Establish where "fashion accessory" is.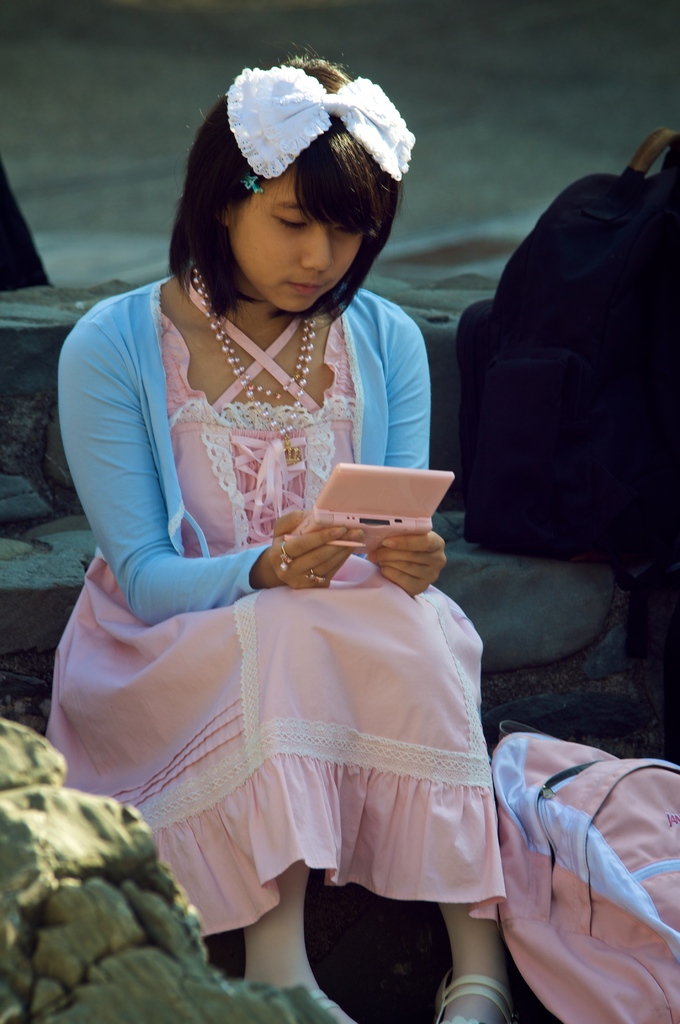
Established at crop(433, 977, 515, 1023).
